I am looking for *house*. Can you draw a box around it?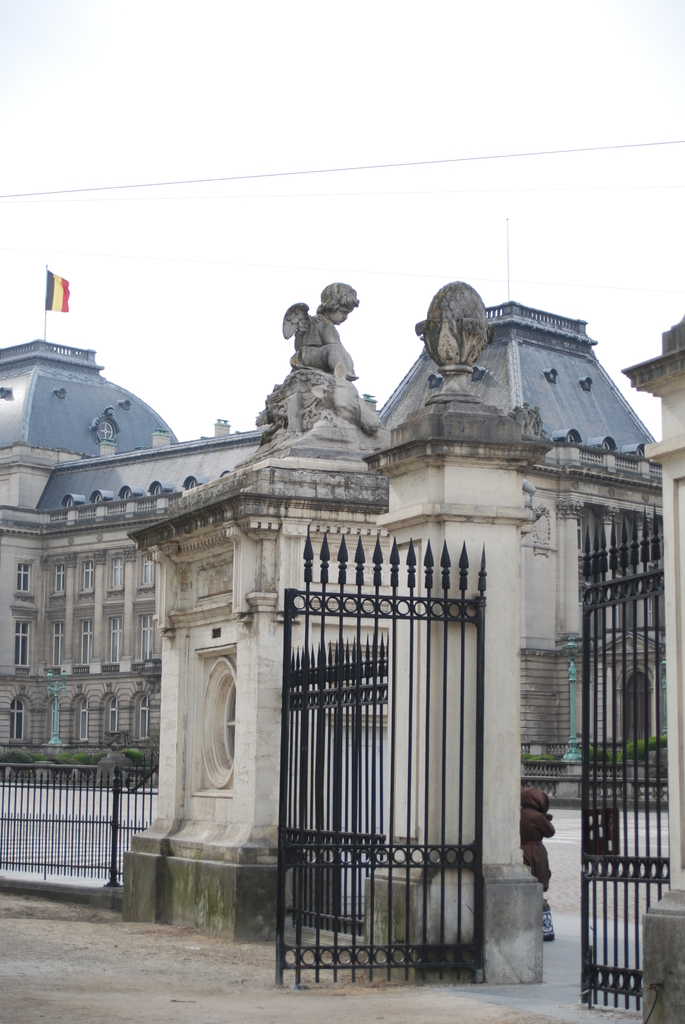
Sure, the bounding box is BBox(107, 268, 681, 1023).
